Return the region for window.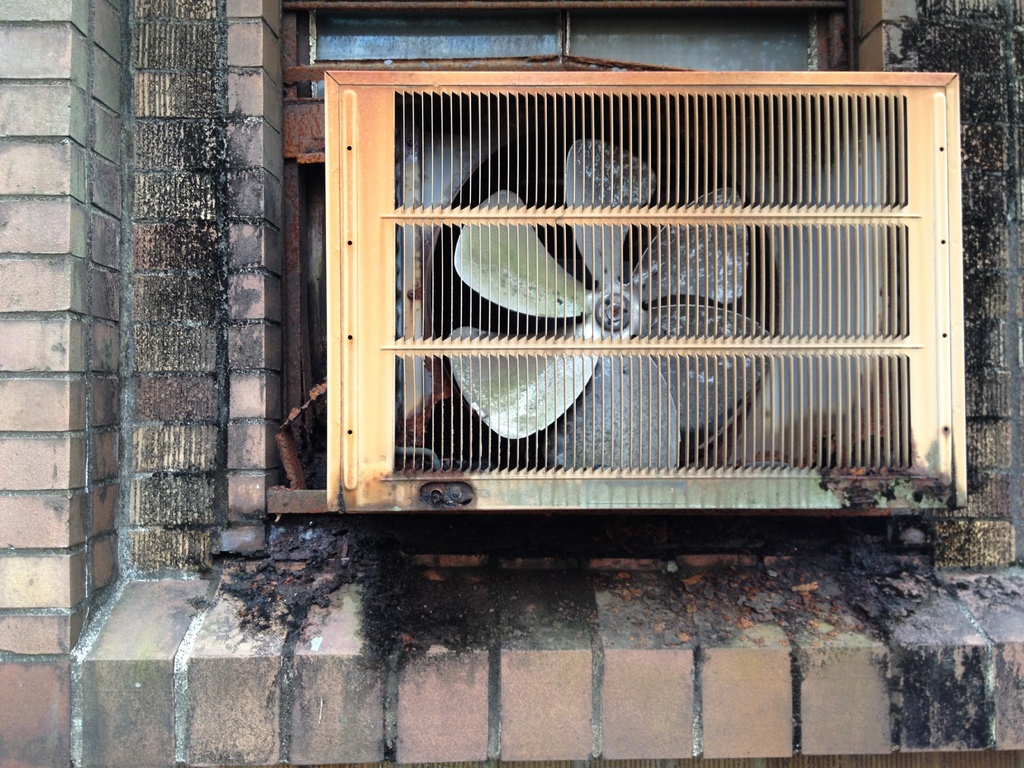
[left=259, top=1, right=894, bottom=523].
